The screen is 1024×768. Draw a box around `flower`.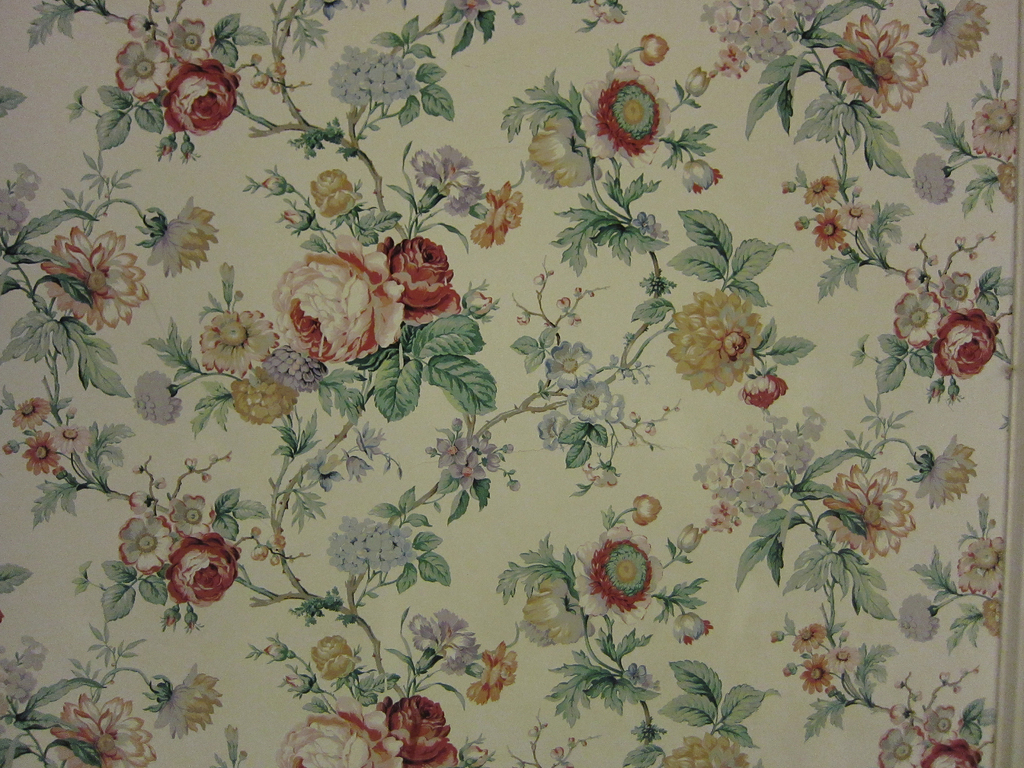
pyautogui.locateOnScreen(483, 430, 490, 435).
